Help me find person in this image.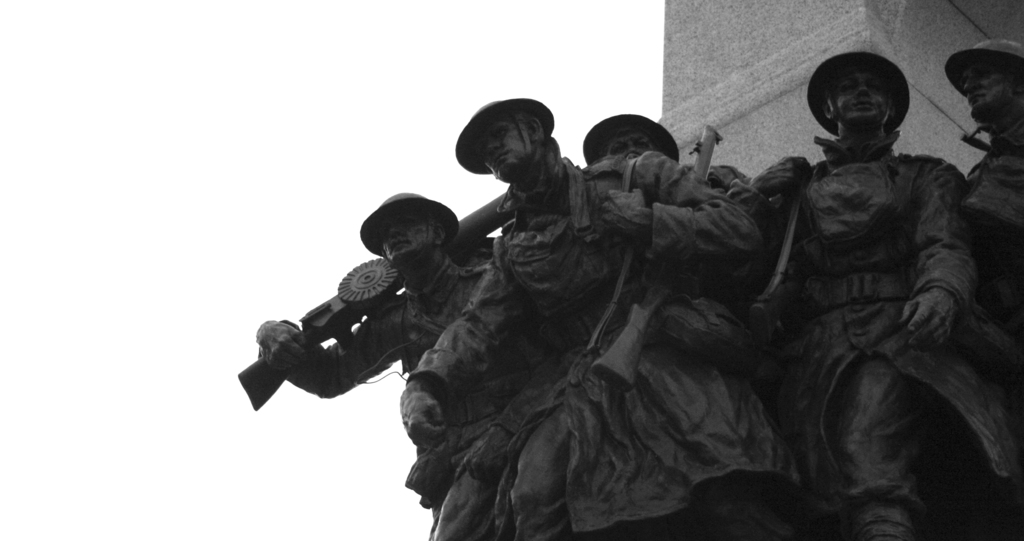
Found it: x1=495, y1=116, x2=753, y2=206.
